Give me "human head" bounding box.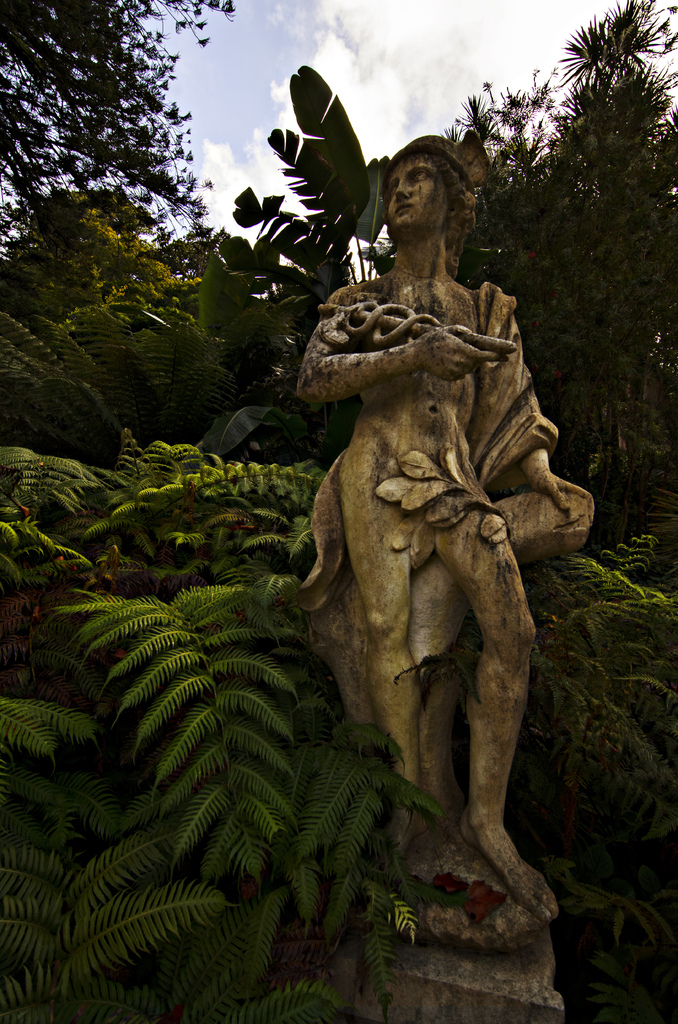
<bbox>389, 129, 481, 228</bbox>.
